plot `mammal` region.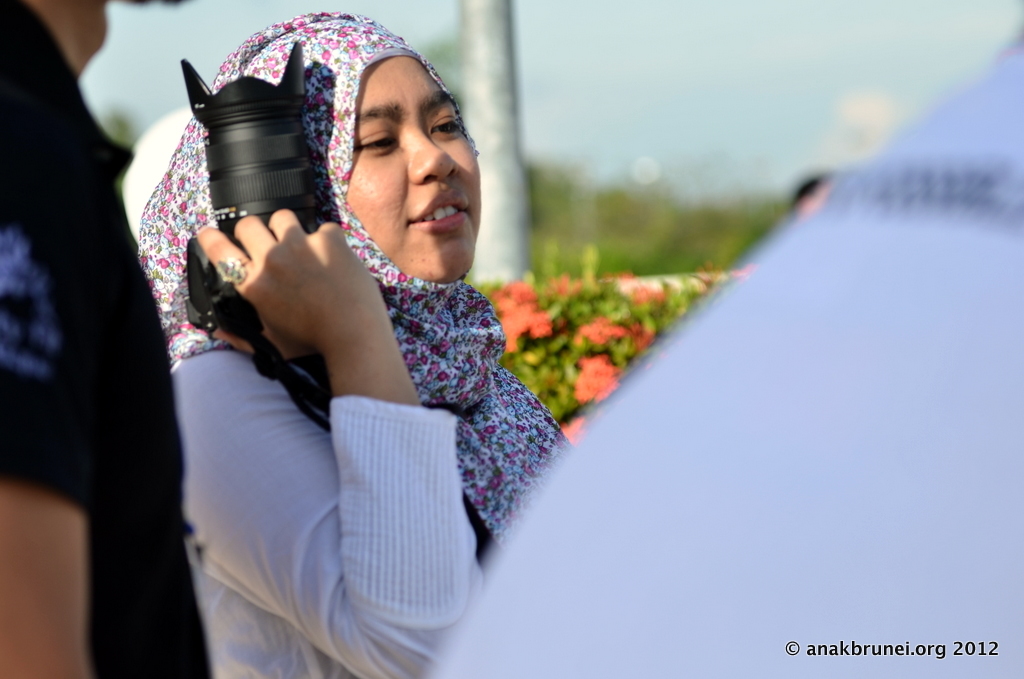
Plotted at 794 163 847 220.
